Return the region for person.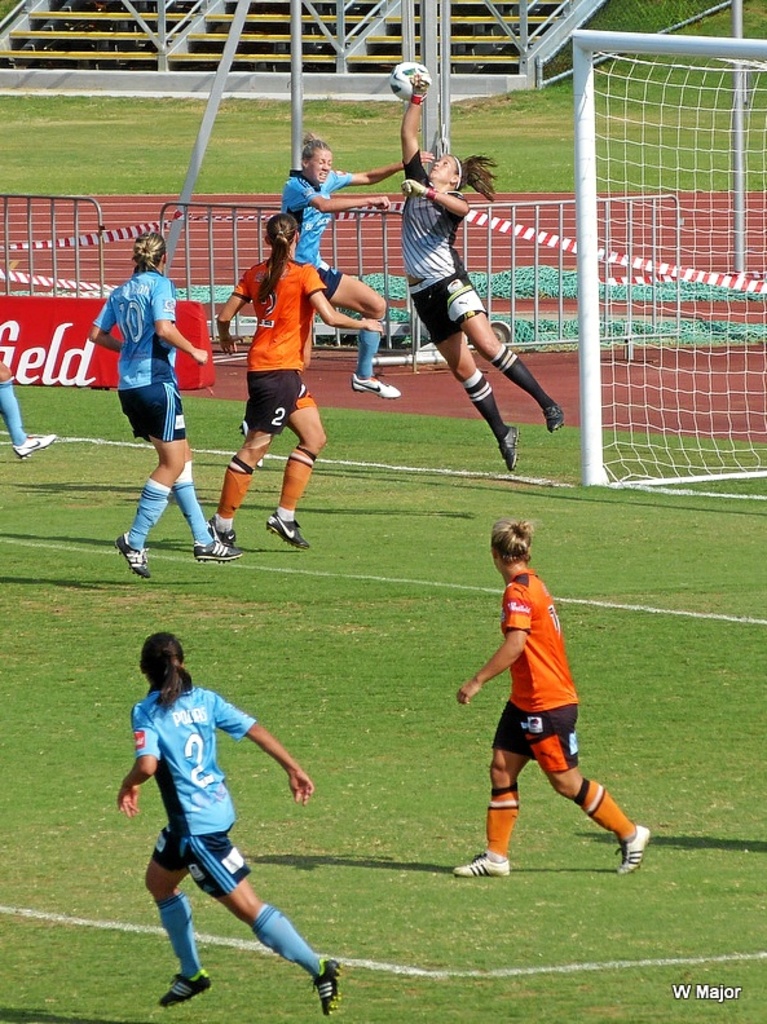
<bbox>384, 67, 576, 473</bbox>.
